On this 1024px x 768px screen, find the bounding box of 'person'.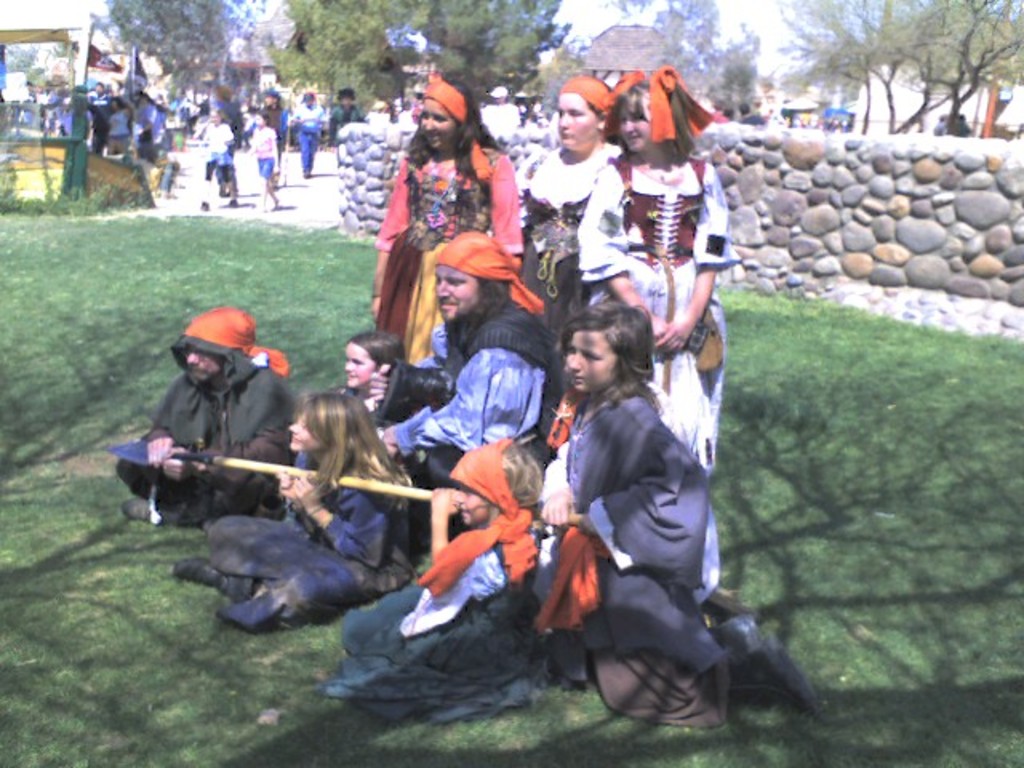
Bounding box: 331 86 360 128.
